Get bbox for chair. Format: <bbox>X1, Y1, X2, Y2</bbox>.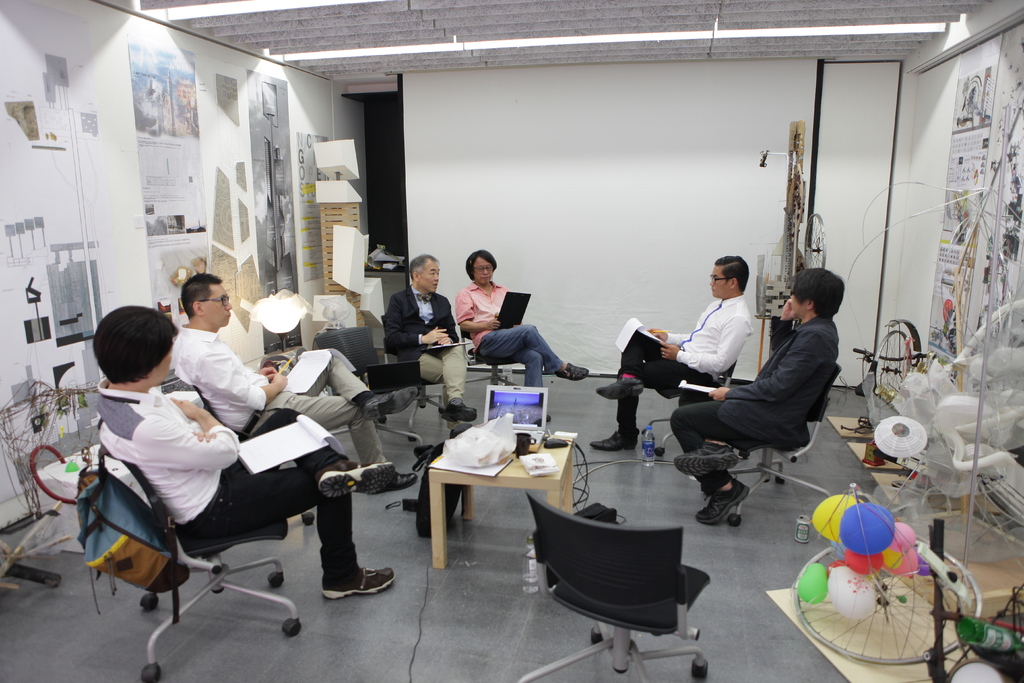
<bbox>723, 364, 838, 528</bbox>.
